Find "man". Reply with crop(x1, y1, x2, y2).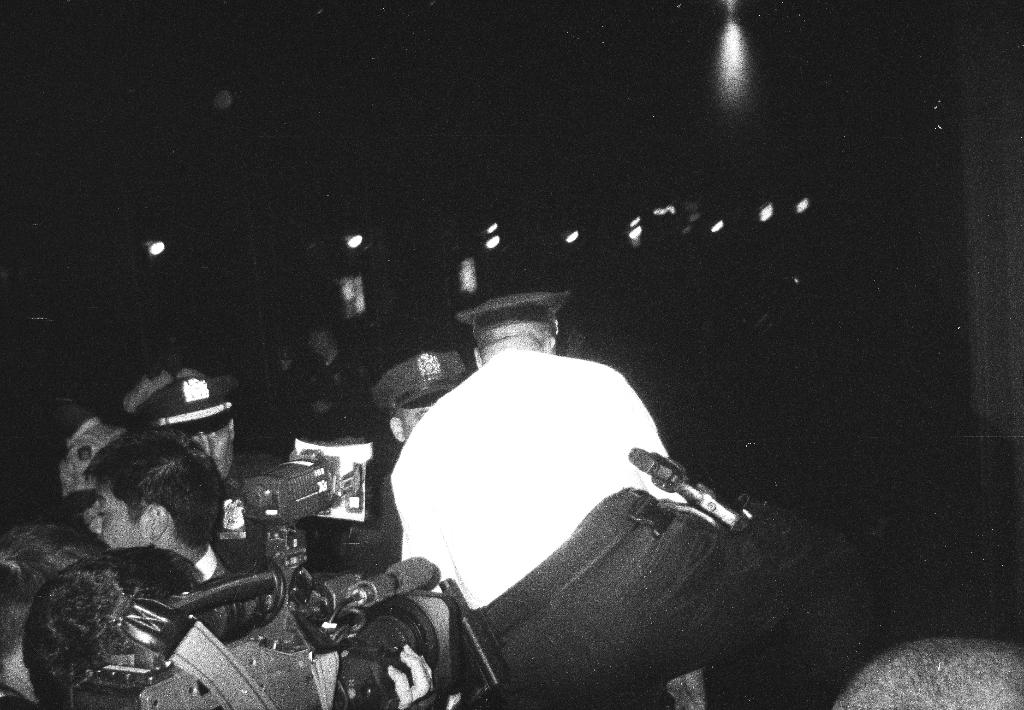
crop(53, 382, 111, 508).
